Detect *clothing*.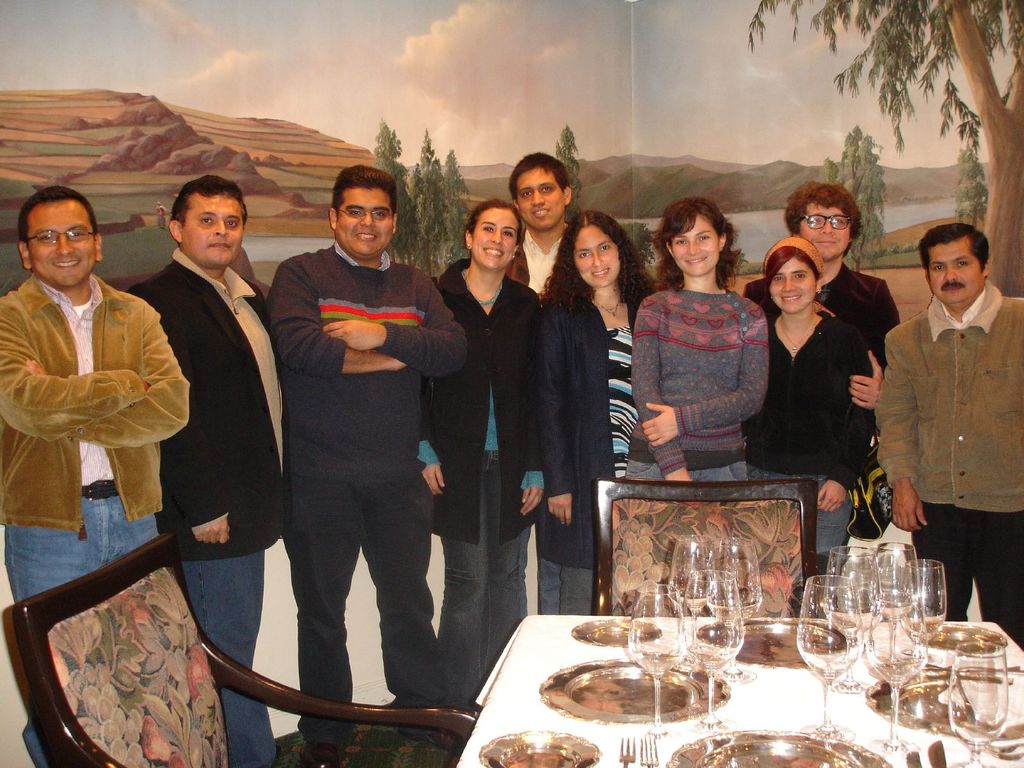
Detected at BBox(540, 265, 633, 616).
